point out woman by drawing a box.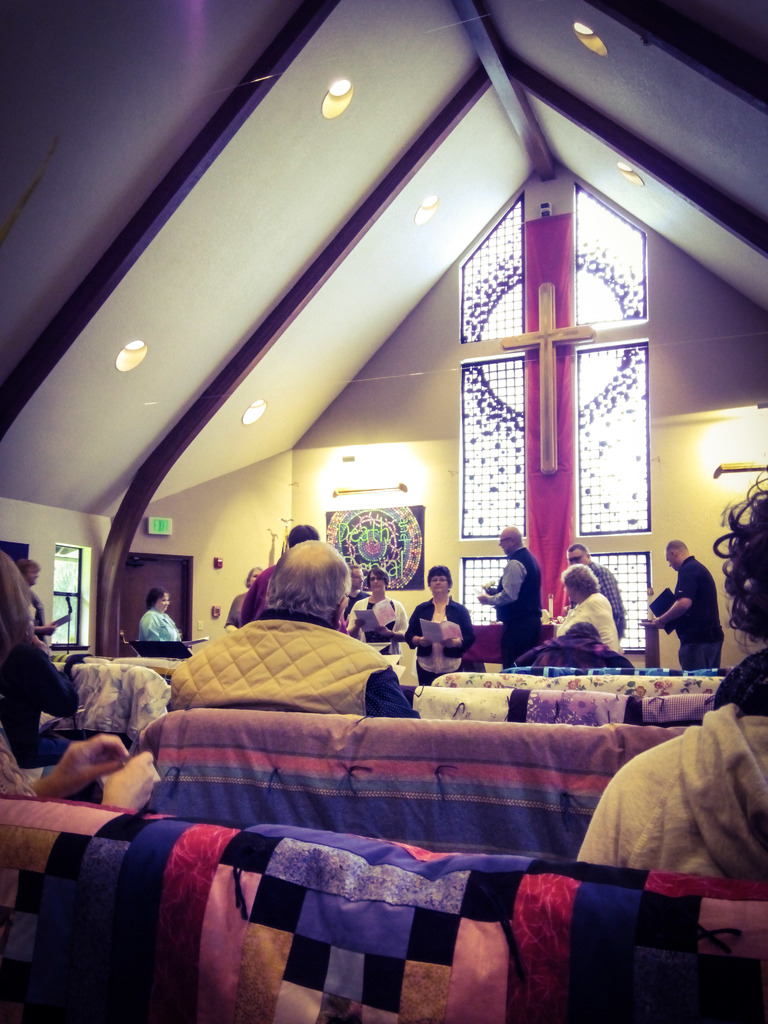
[left=410, top=565, right=478, bottom=687].
